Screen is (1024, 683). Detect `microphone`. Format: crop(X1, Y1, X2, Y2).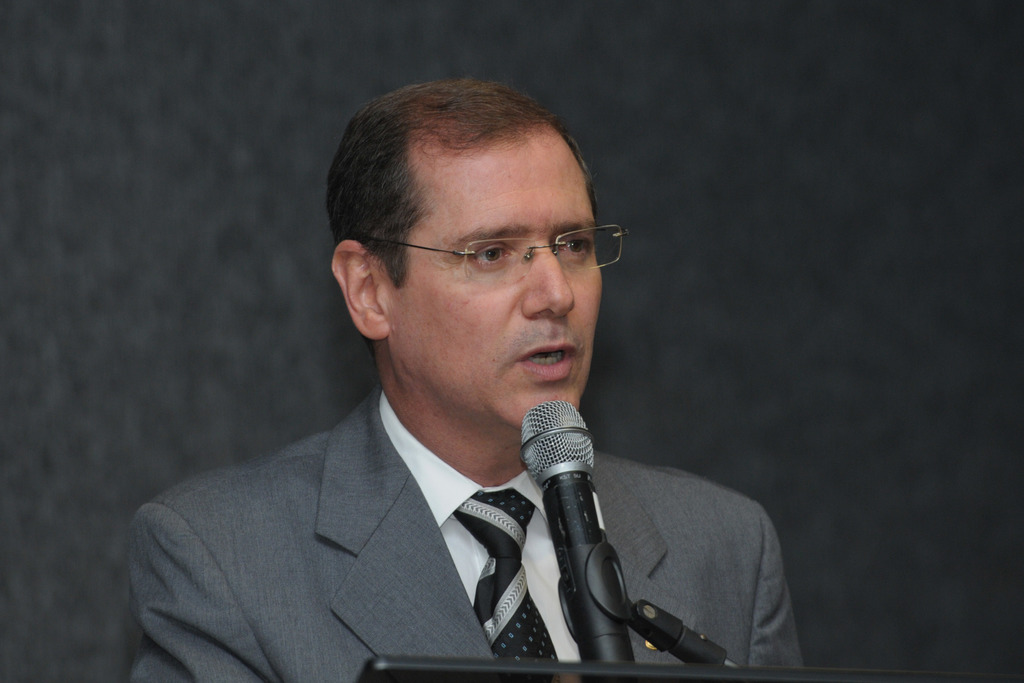
crop(506, 396, 649, 676).
